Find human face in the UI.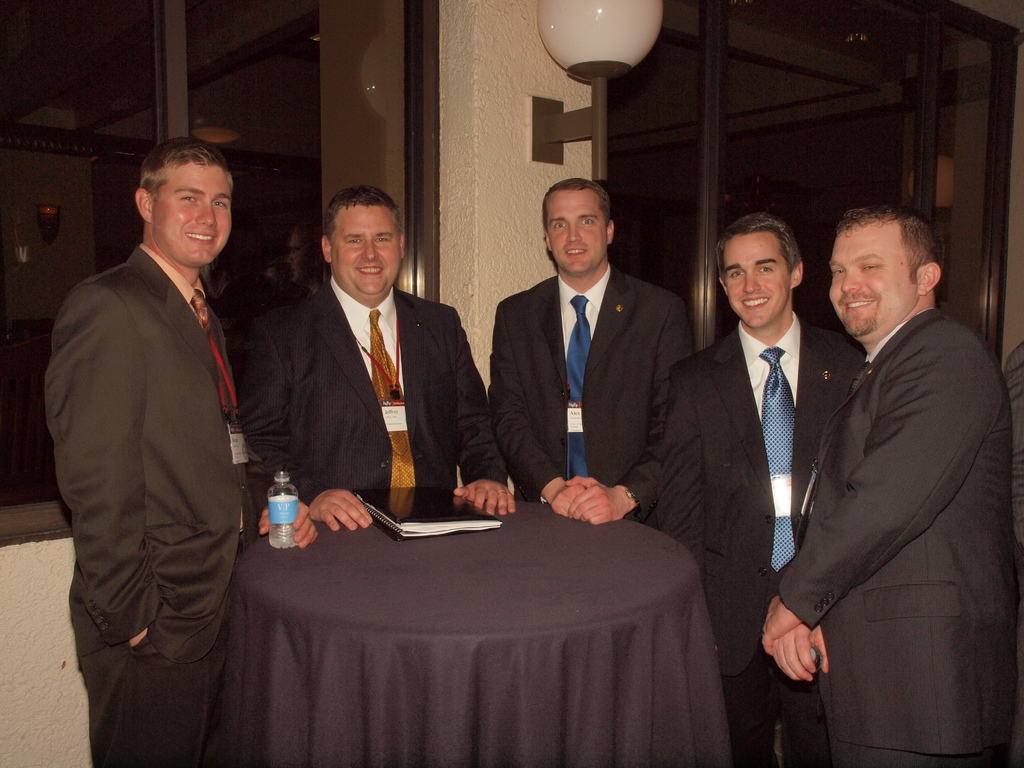
UI element at [153, 157, 235, 265].
